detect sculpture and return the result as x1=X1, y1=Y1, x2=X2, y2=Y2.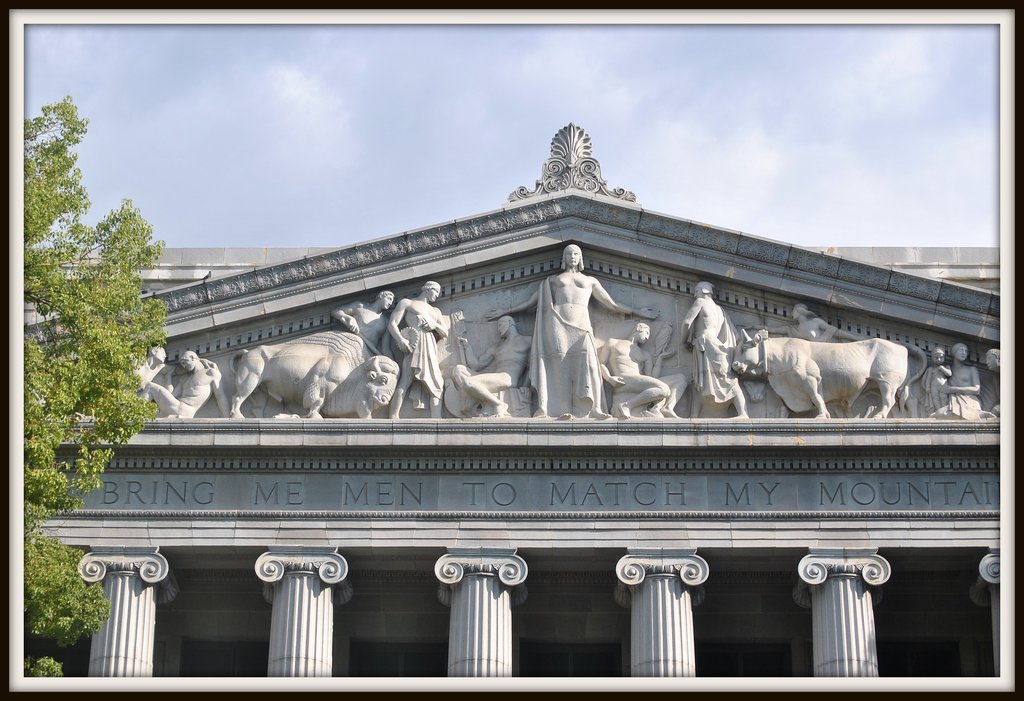
x1=986, y1=346, x2=1001, y2=371.
